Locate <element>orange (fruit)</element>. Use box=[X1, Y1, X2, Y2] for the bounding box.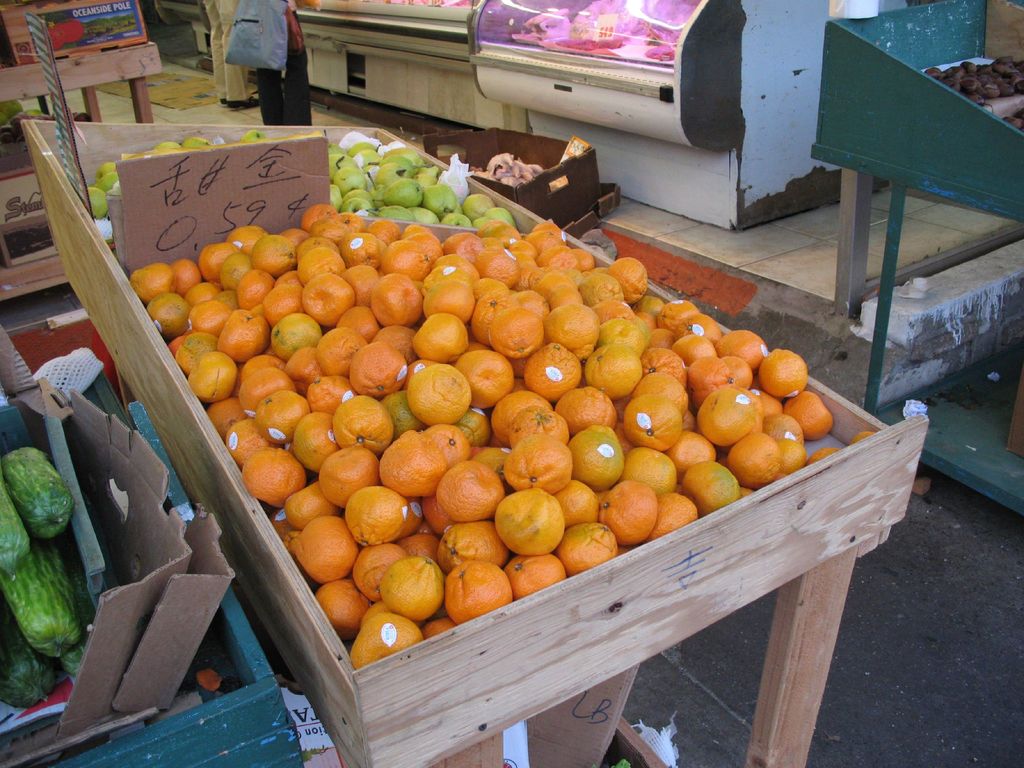
box=[498, 554, 567, 601].
